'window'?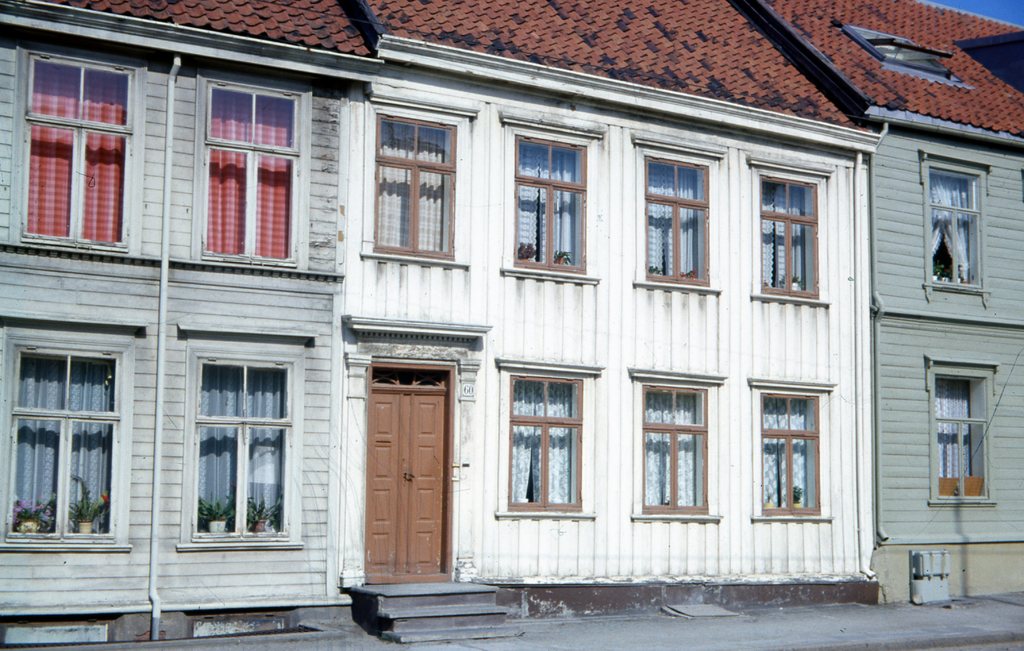
632, 143, 729, 300
